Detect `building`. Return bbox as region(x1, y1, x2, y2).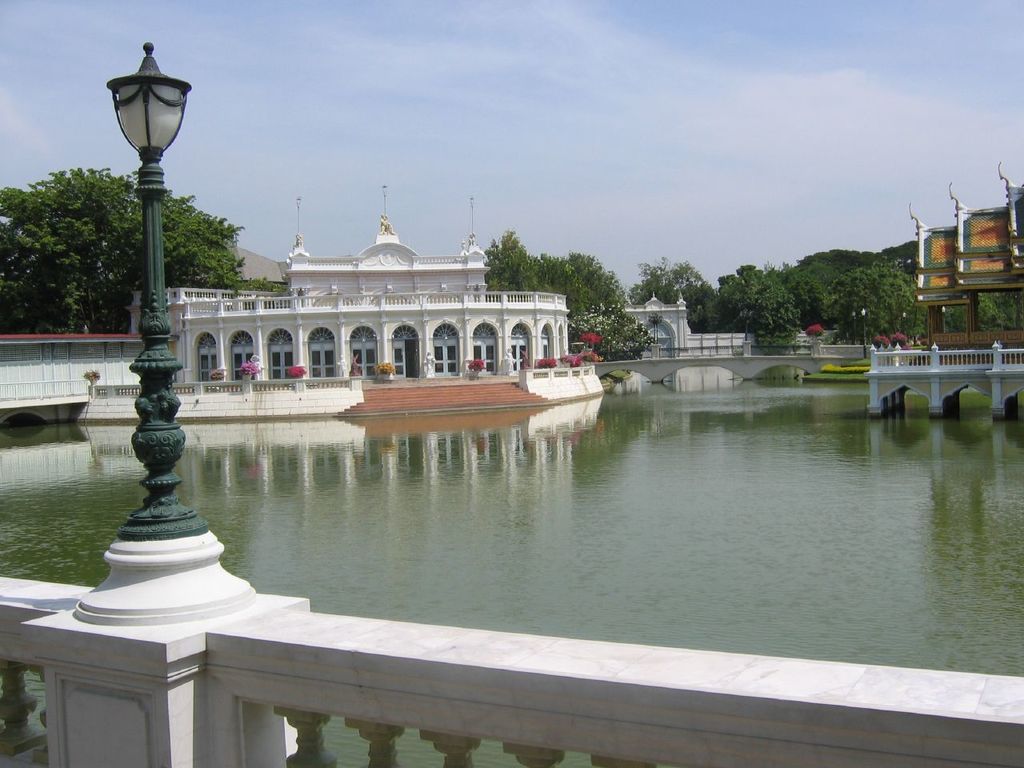
region(868, 162, 1023, 416).
